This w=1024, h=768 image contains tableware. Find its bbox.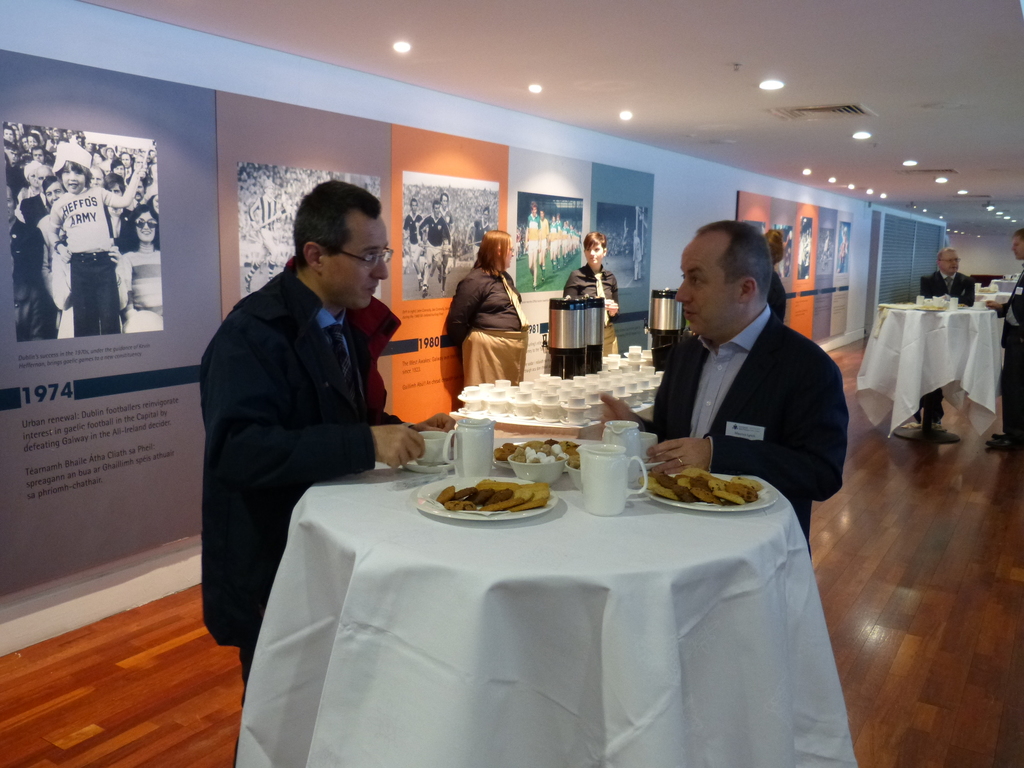
(602,419,640,486).
